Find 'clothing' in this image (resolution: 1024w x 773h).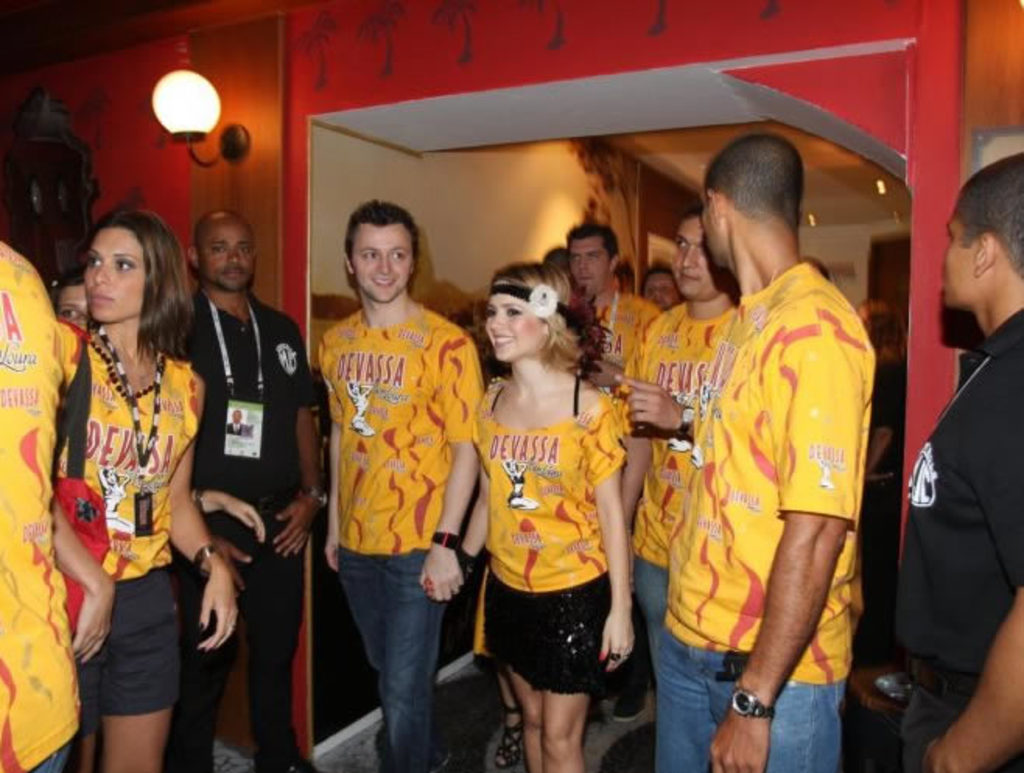
[x1=165, y1=280, x2=328, y2=768].
